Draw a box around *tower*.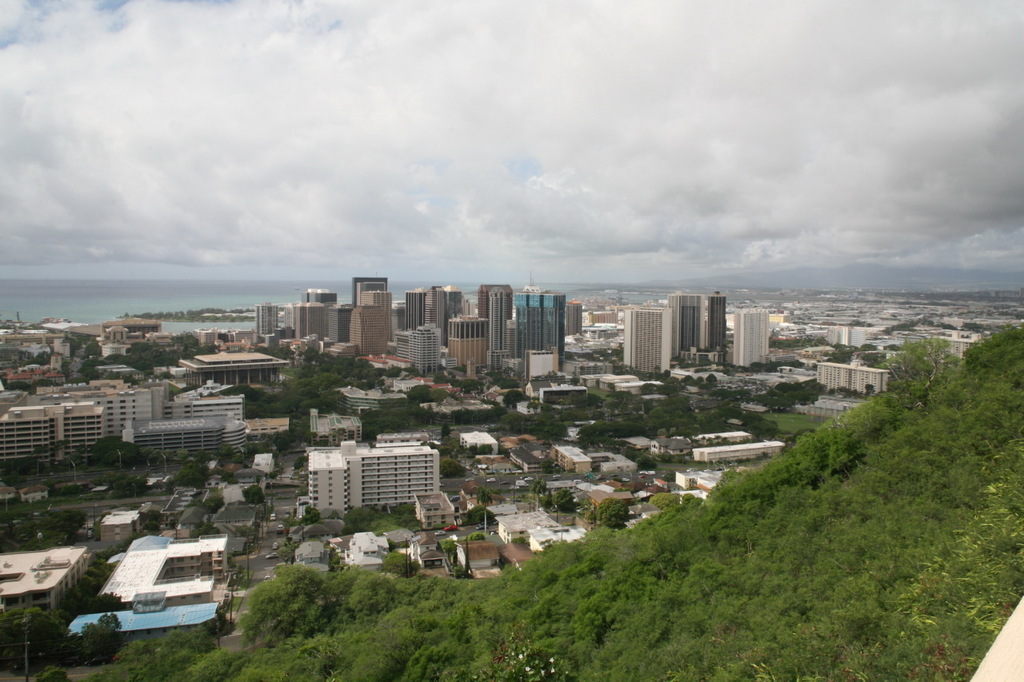
671 294 704 359.
